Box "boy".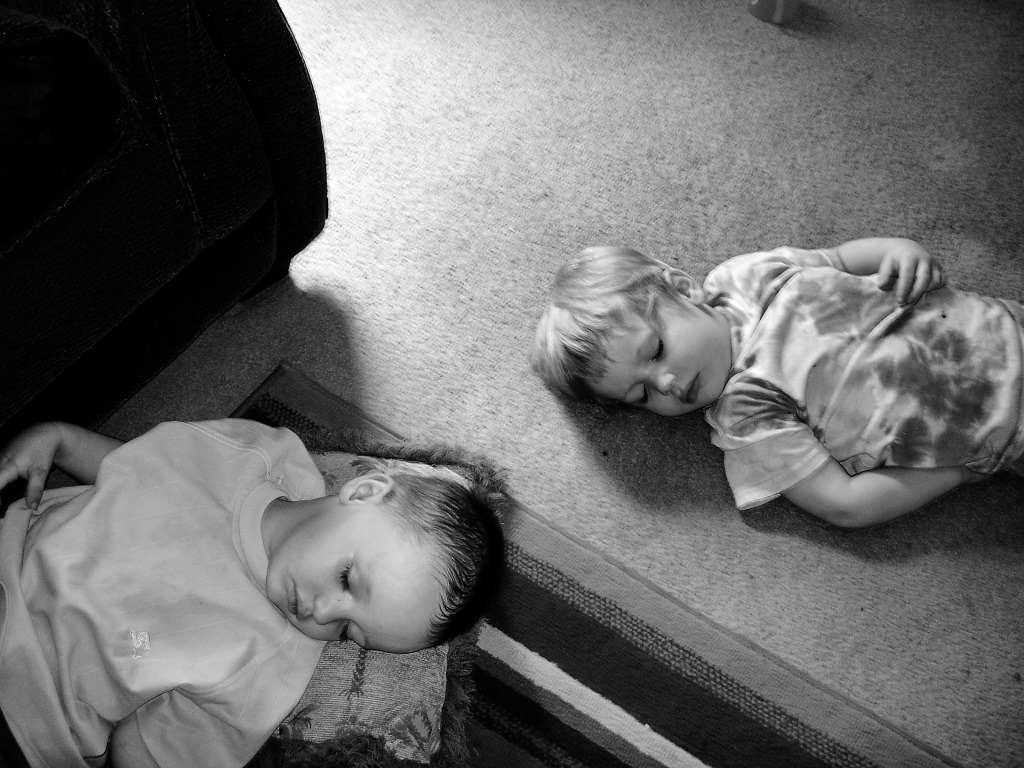
rect(0, 419, 507, 767).
